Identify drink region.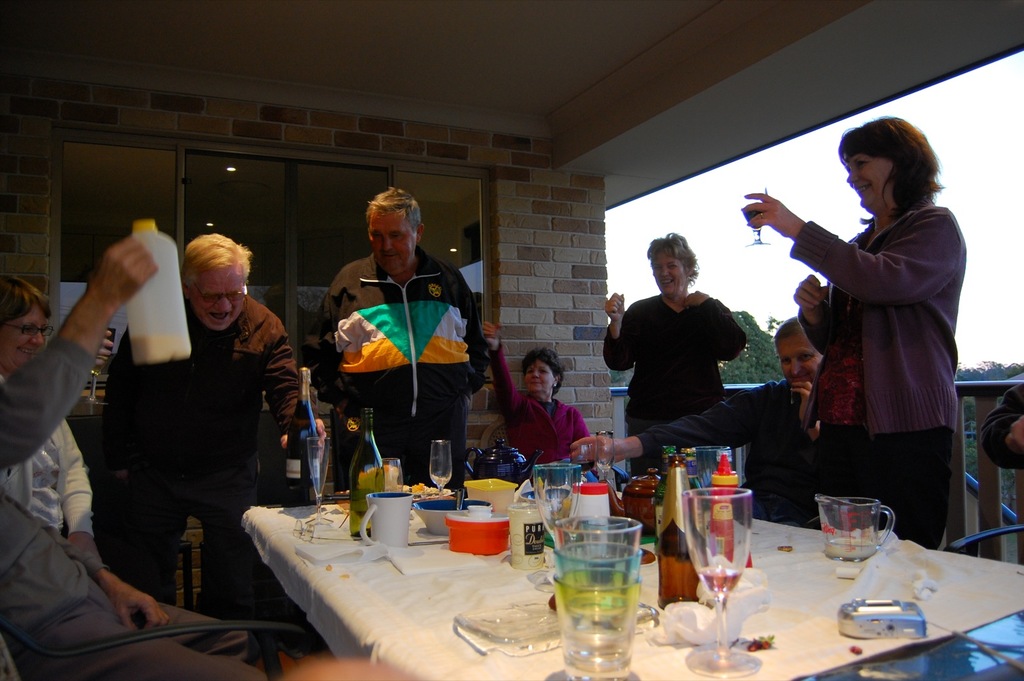
Region: 349 497 372 538.
